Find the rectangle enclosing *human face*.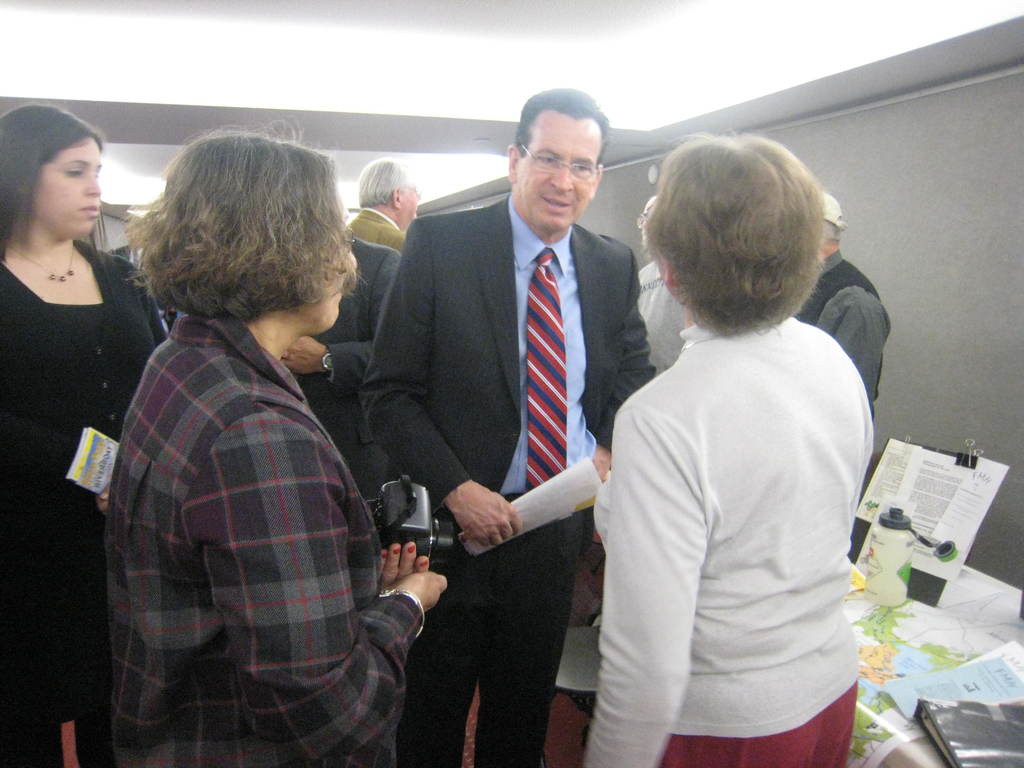
Rect(518, 122, 608, 229).
